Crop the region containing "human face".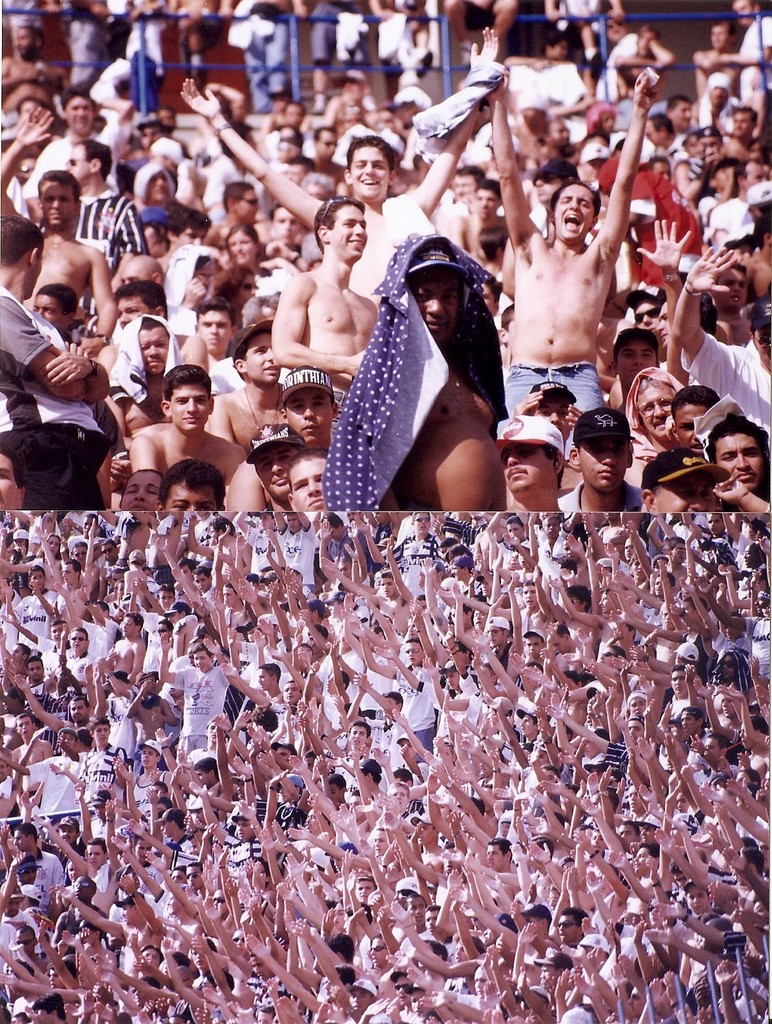
Crop region: pyautogui.locateOnScreen(417, 286, 452, 336).
